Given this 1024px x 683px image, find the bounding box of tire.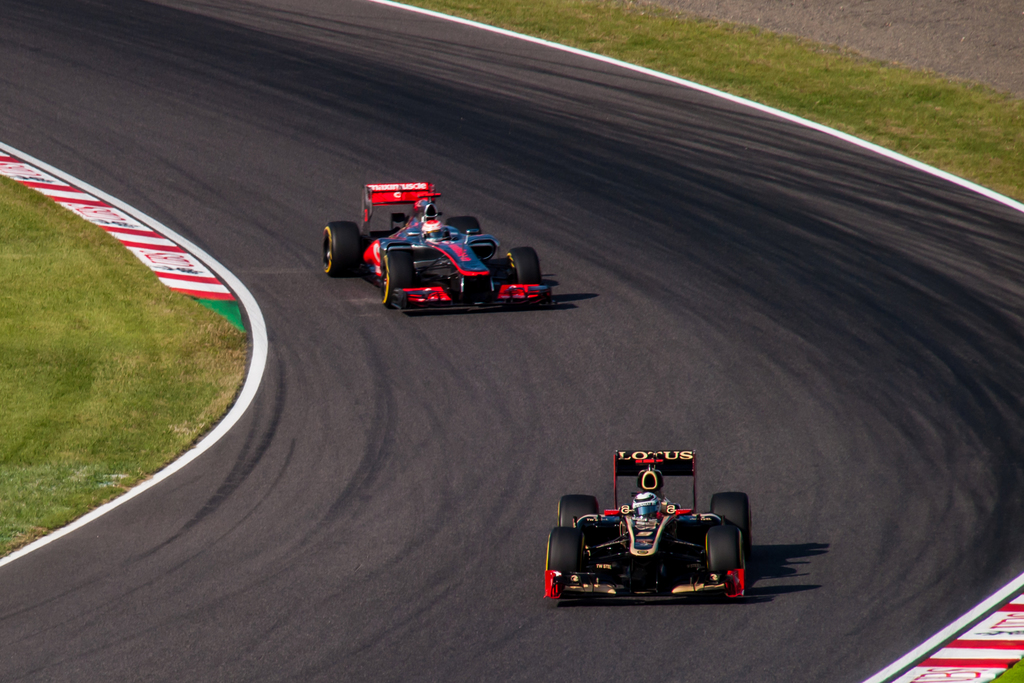
select_region(443, 216, 481, 233).
